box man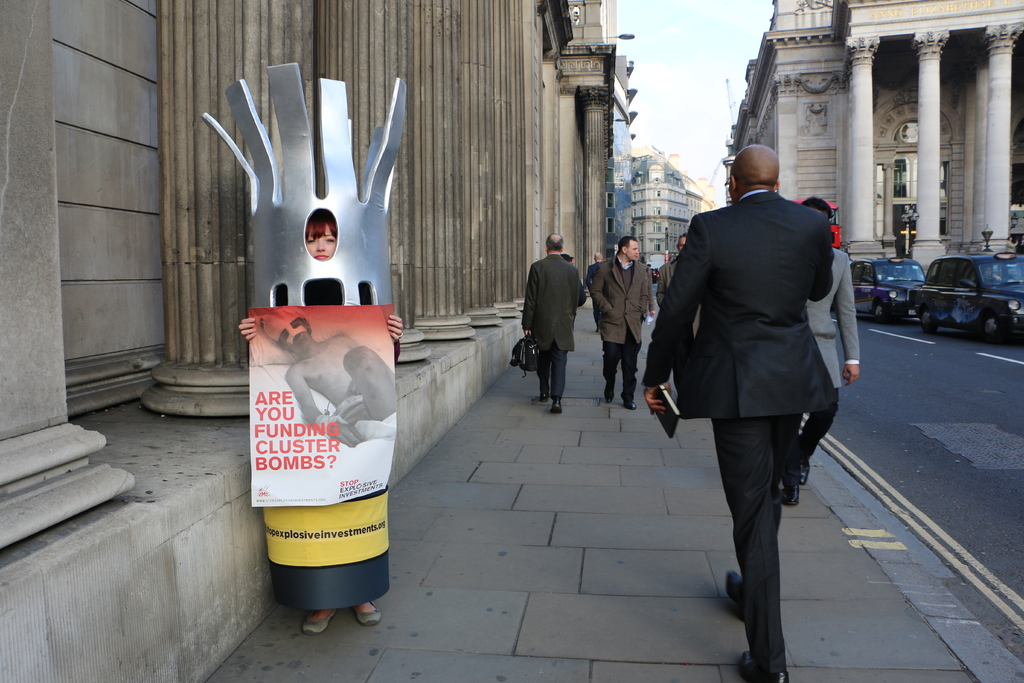
<region>592, 235, 655, 413</region>
